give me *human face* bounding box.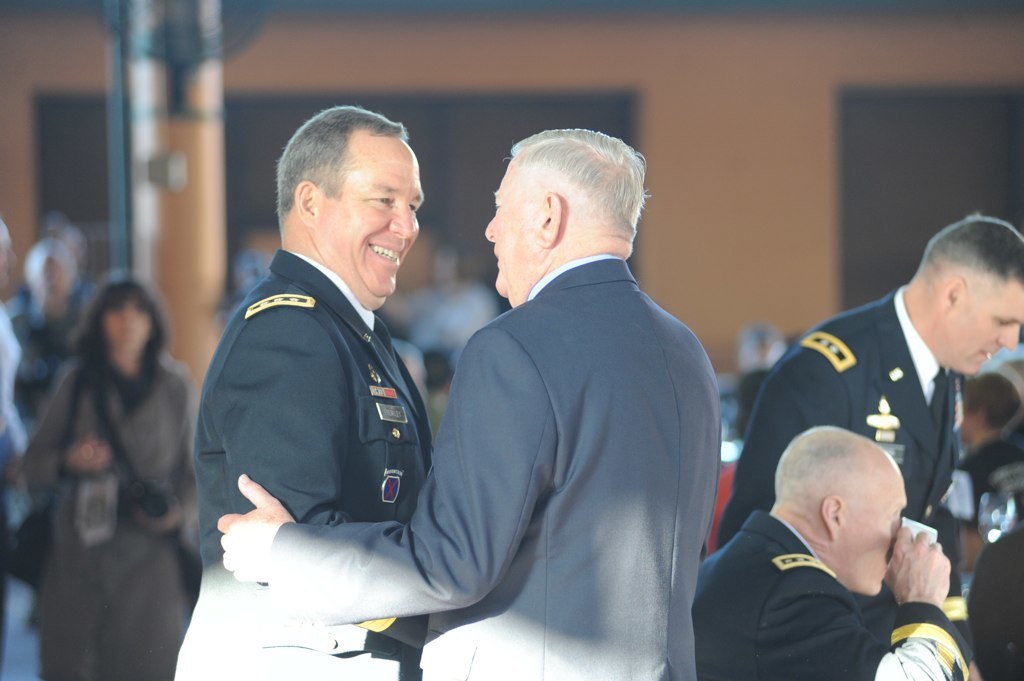
locate(483, 158, 546, 295).
